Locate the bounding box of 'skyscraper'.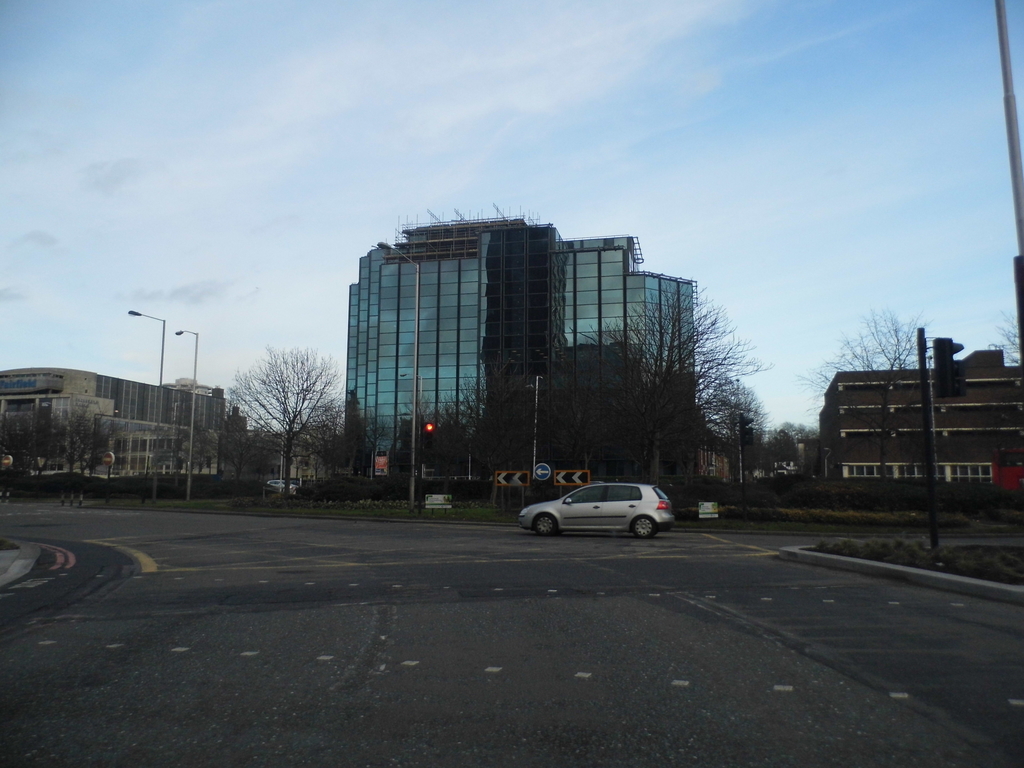
Bounding box: <region>339, 209, 723, 471</region>.
